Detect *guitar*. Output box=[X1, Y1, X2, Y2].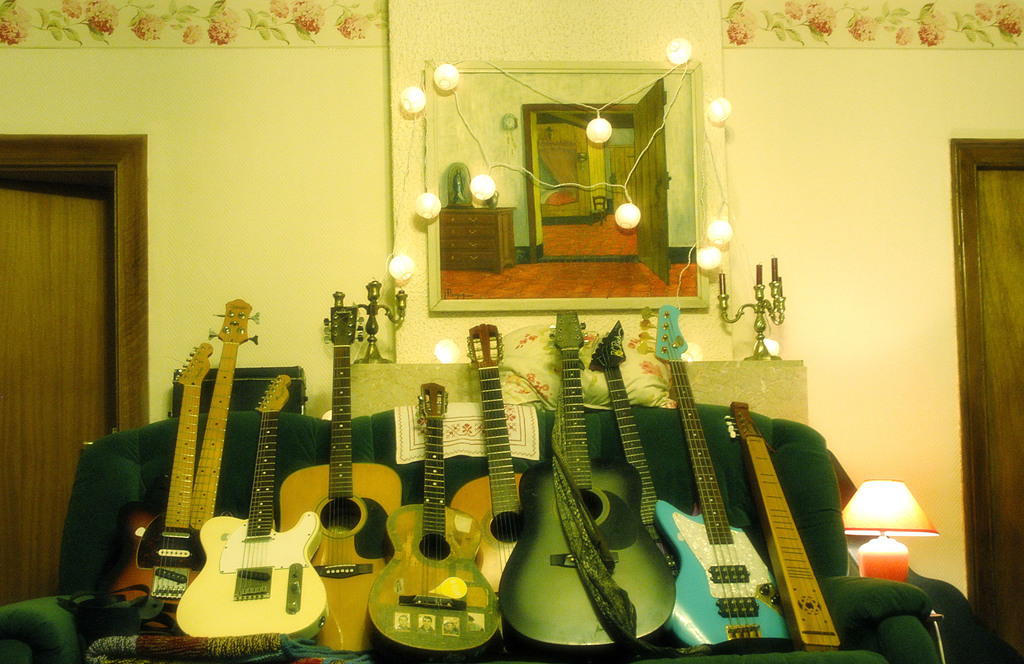
box=[720, 399, 851, 658].
